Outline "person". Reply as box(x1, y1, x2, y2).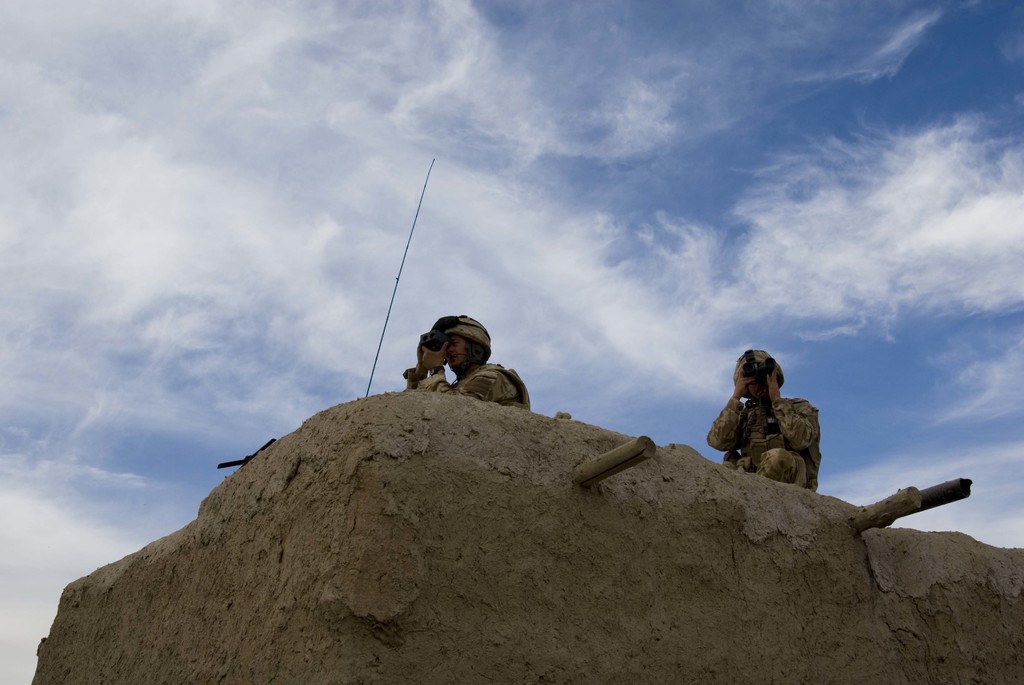
box(404, 311, 538, 421).
